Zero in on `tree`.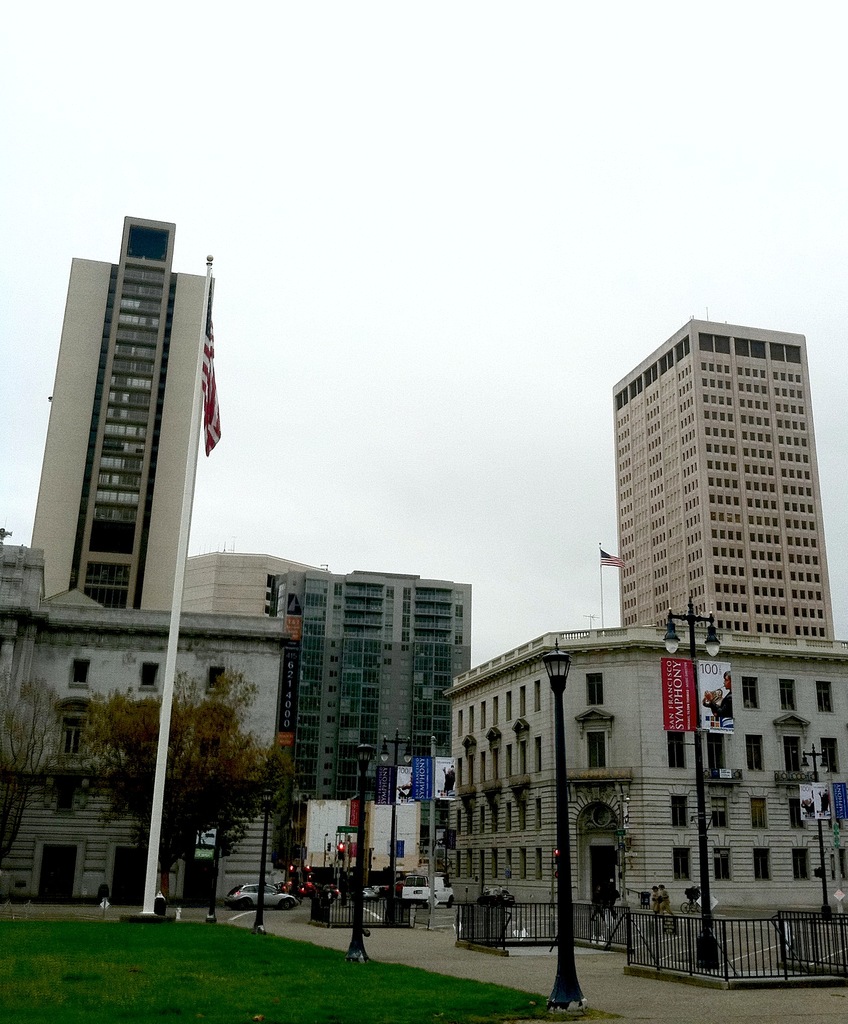
Zeroed in: [x1=88, y1=641, x2=287, y2=898].
